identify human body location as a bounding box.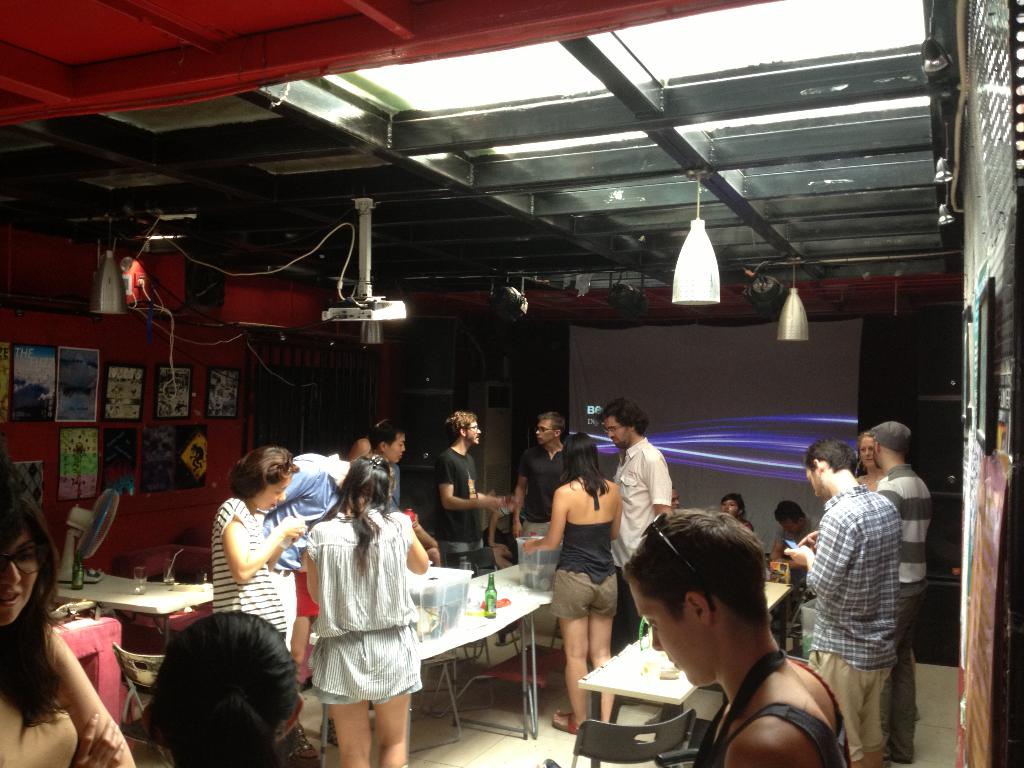
[518,424,621,740].
